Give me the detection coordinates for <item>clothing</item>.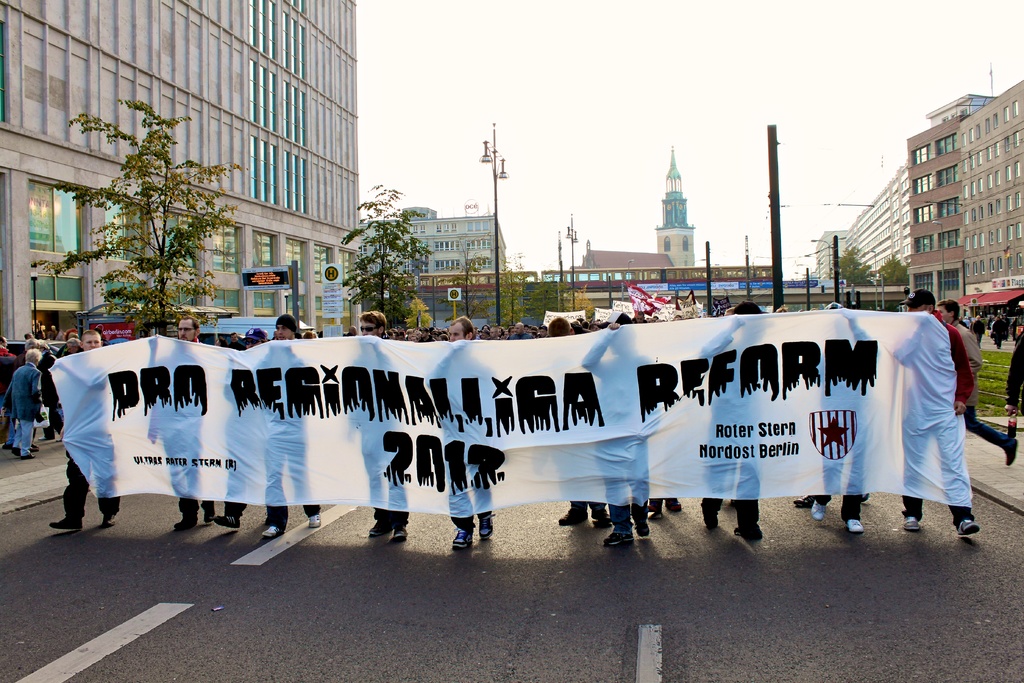
(x1=903, y1=495, x2=924, y2=520).
